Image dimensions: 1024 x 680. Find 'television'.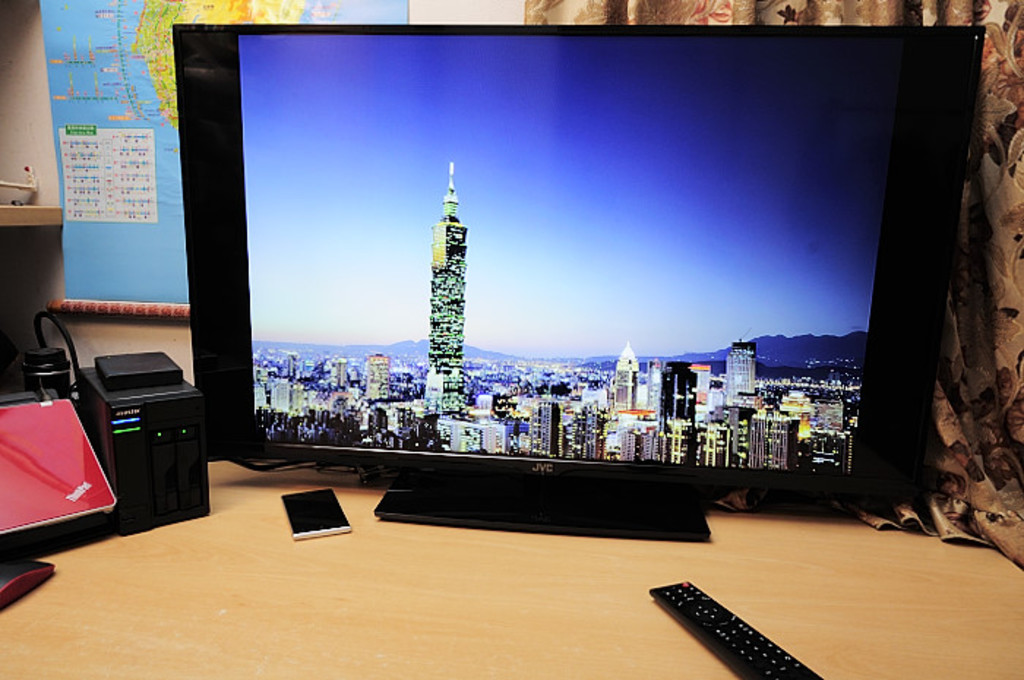
(x1=171, y1=25, x2=987, y2=541).
